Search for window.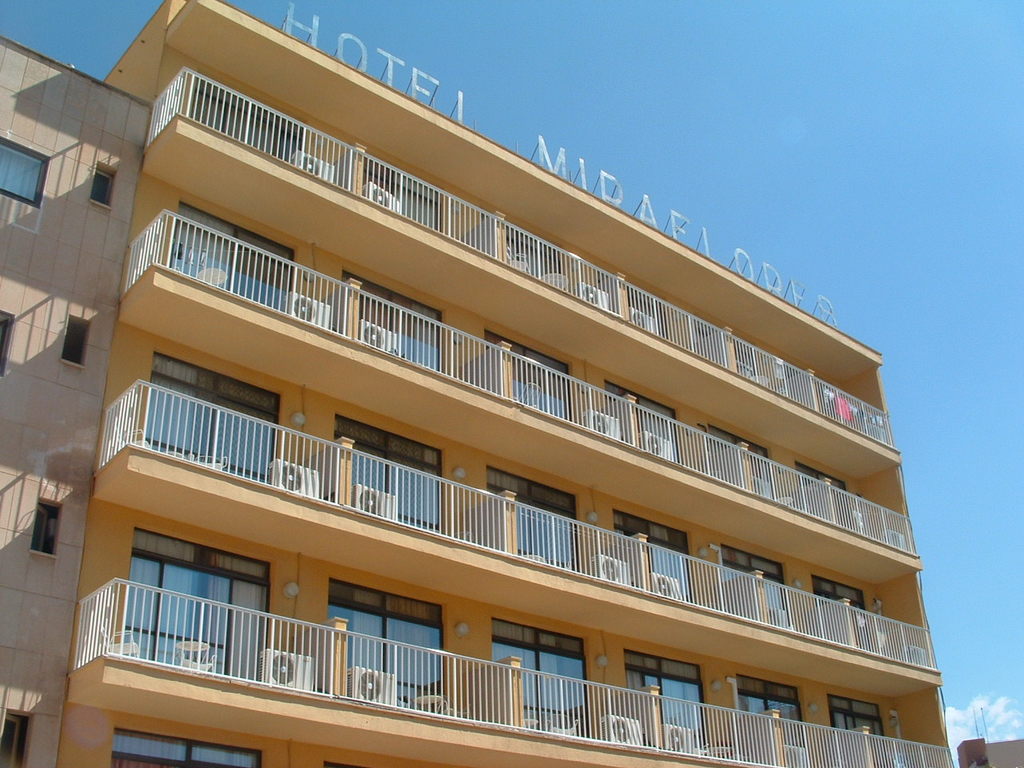
Found at select_region(499, 466, 589, 578).
